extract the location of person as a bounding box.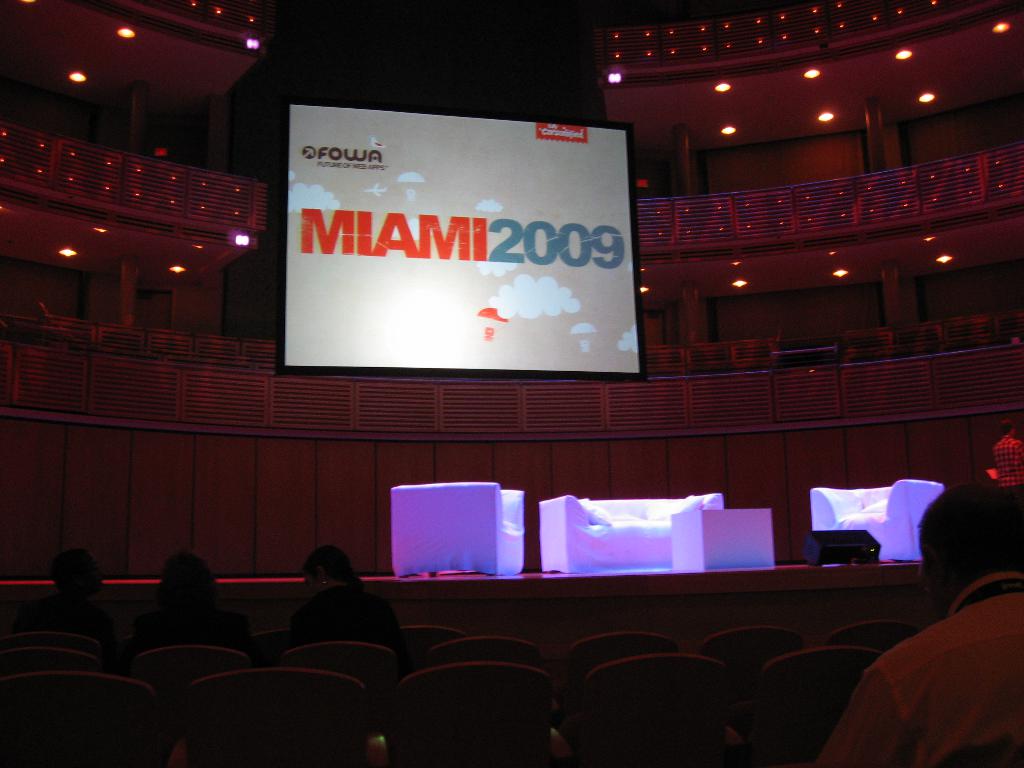
rect(149, 542, 251, 655).
